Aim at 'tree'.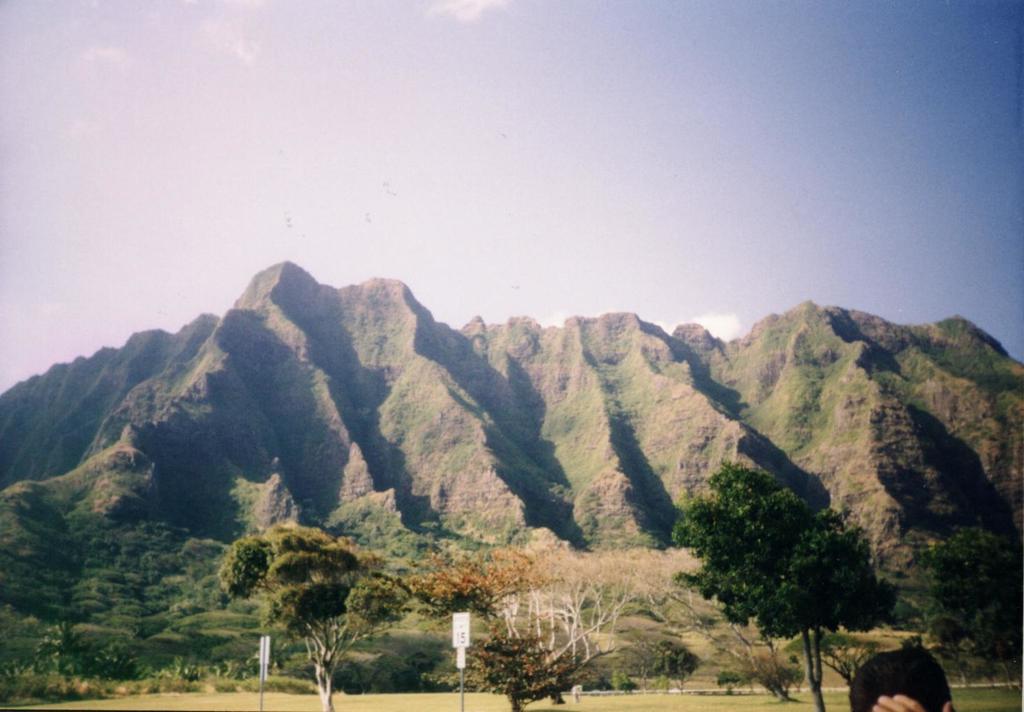
Aimed at <region>422, 622, 596, 711</region>.
